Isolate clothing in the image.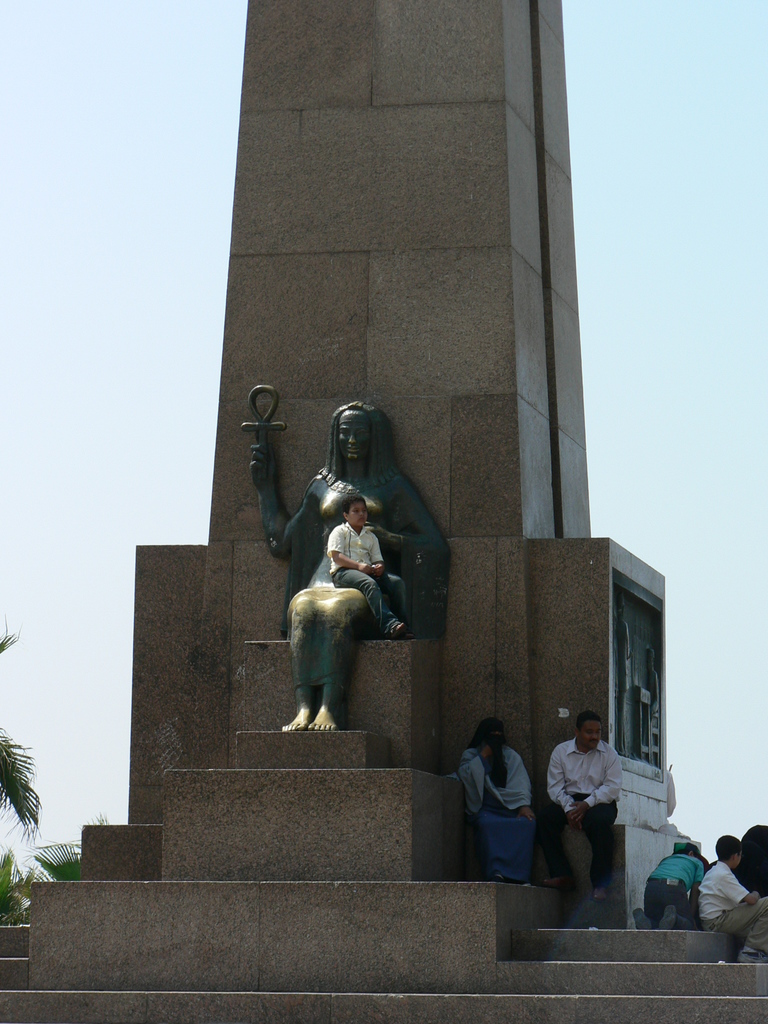
Isolated region: 332/524/384/623.
